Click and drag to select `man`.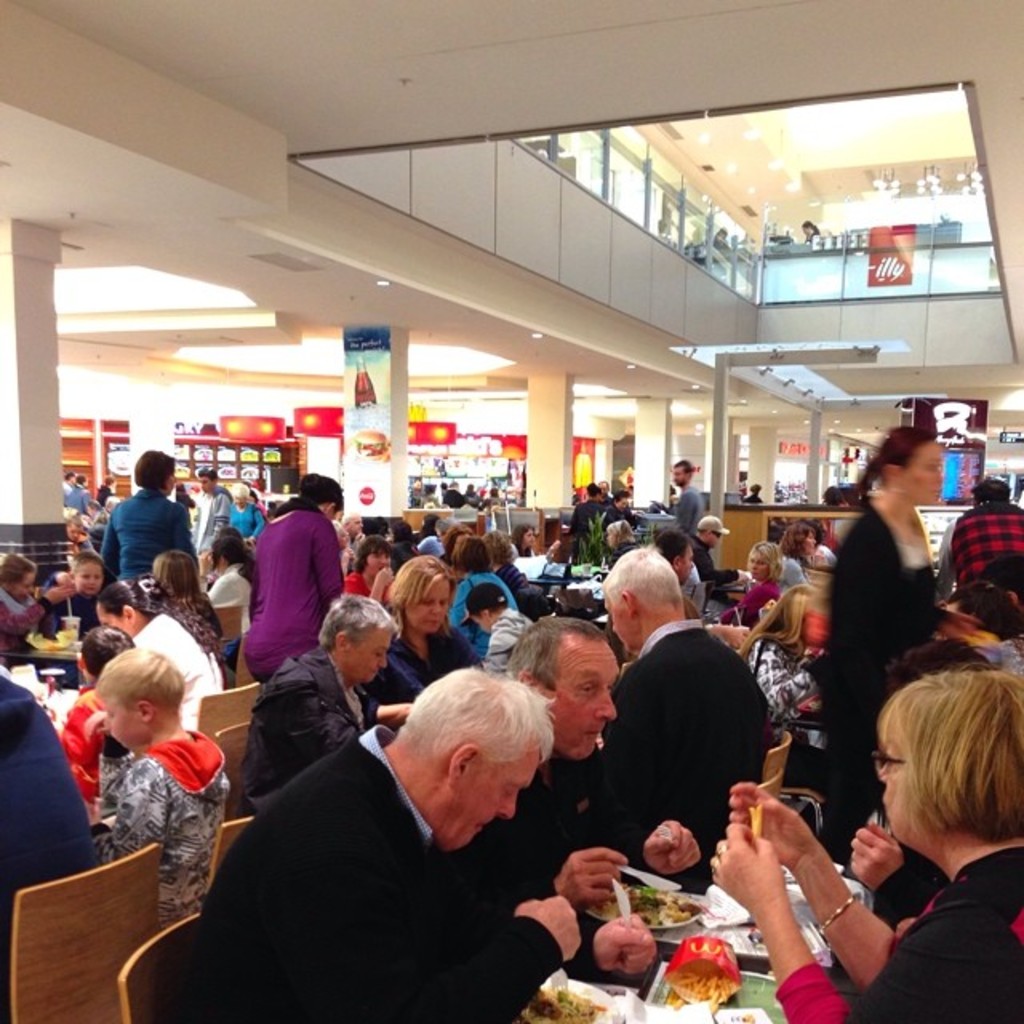
Selection: x1=178 y1=648 x2=693 y2=1013.
